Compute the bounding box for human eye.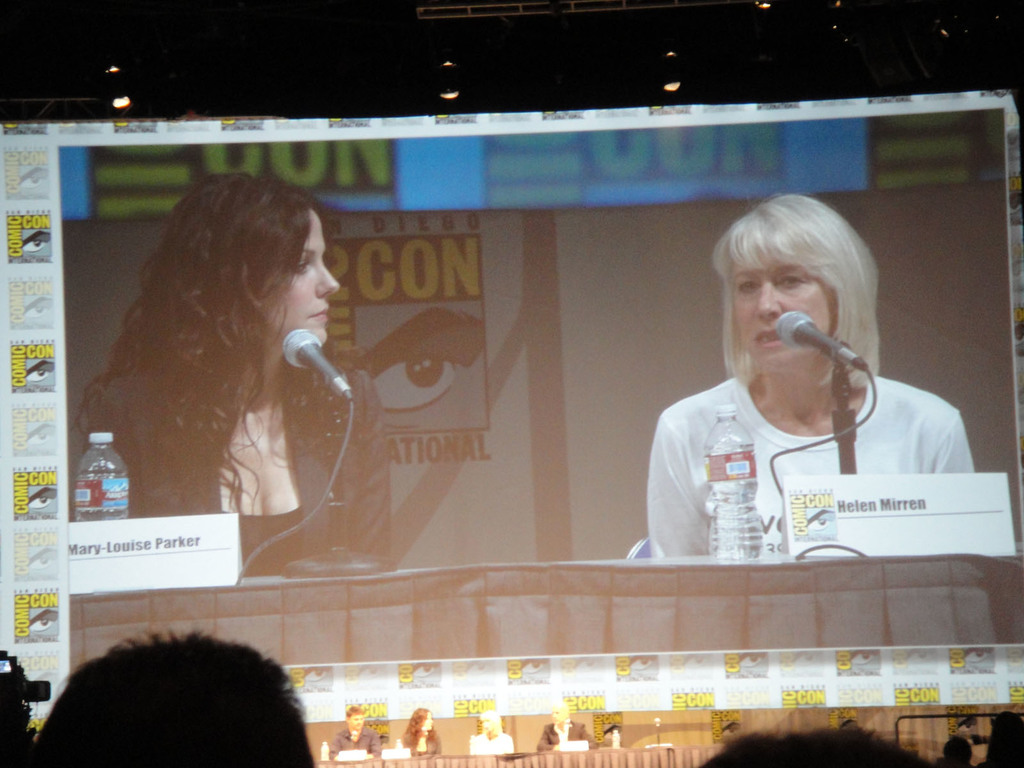
box(776, 273, 805, 289).
